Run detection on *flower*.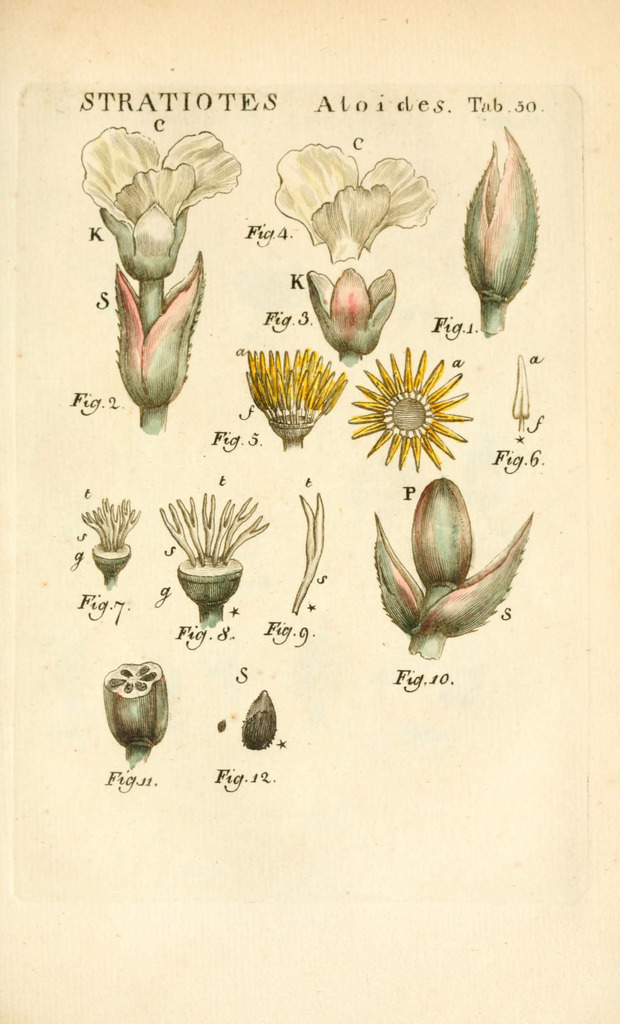
Result: pyautogui.locateOnScreen(353, 350, 468, 468).
